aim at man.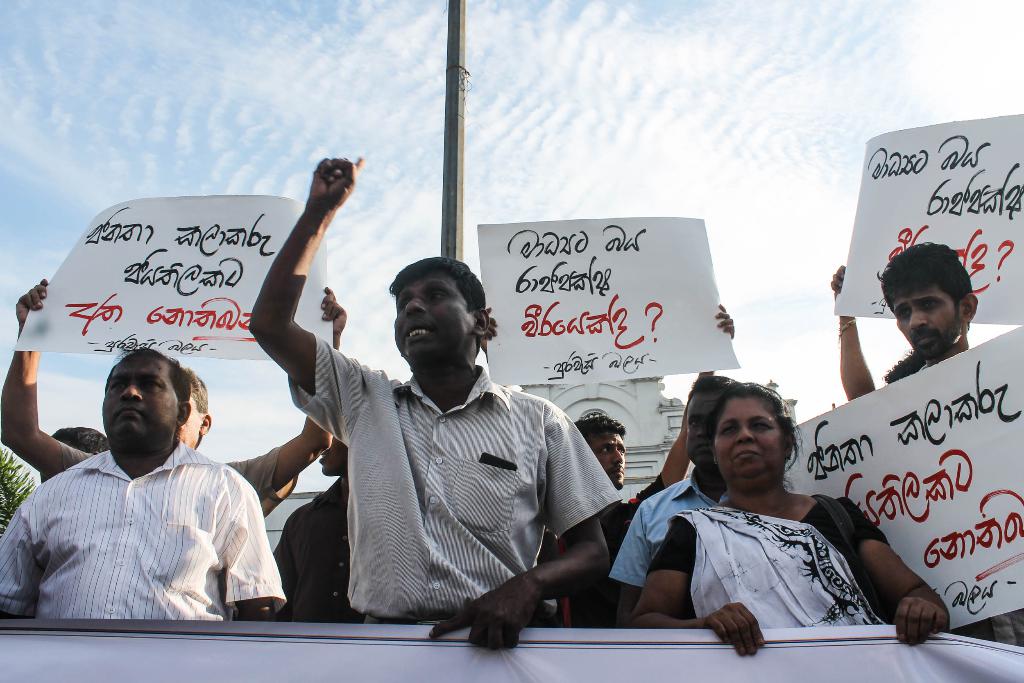
Aimed at detection(250, 156, 621, 647).
